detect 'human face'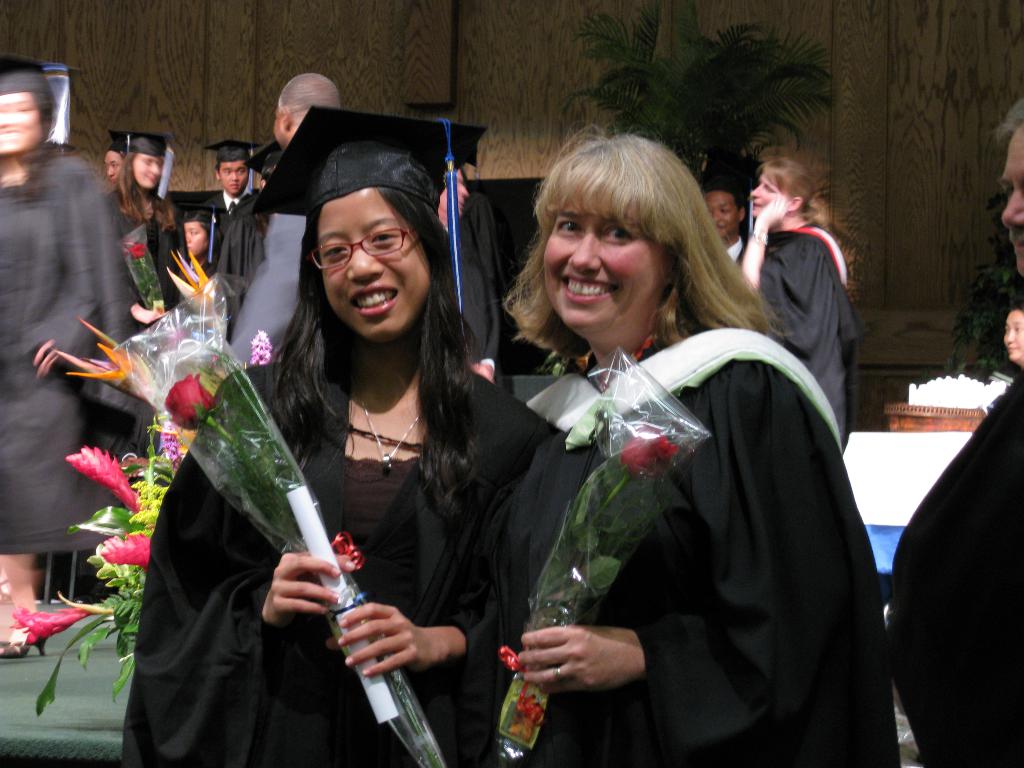
536 184 666 327
